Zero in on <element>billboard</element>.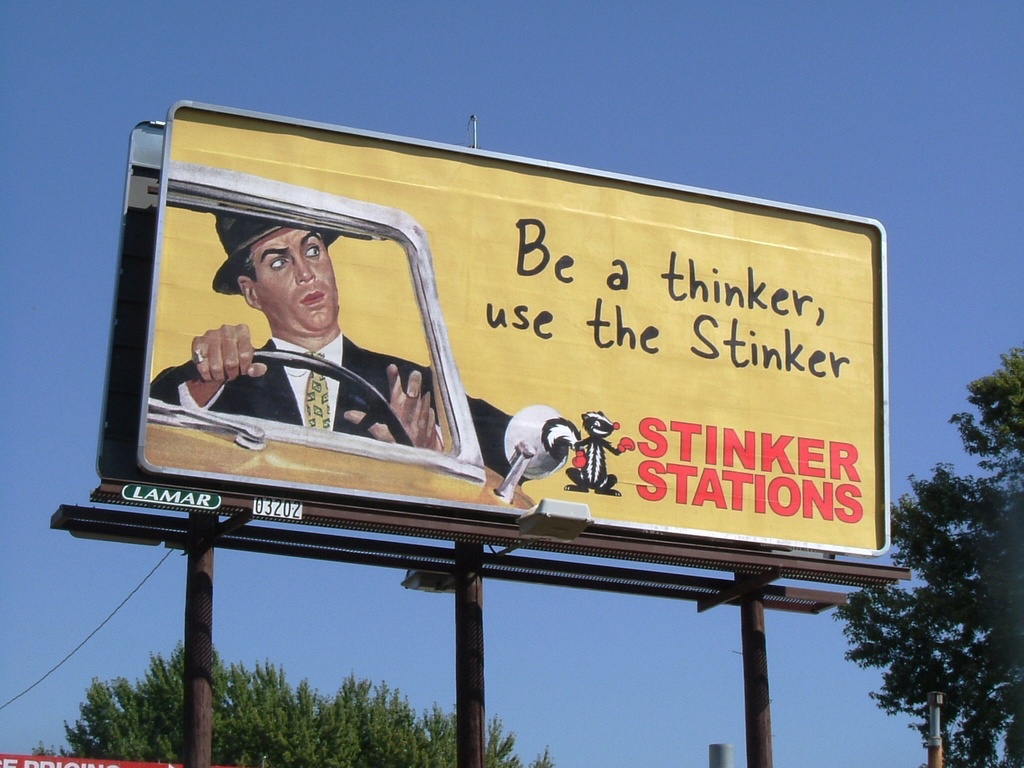
Zeroed in: Rect(135, 138, 899, 546).
